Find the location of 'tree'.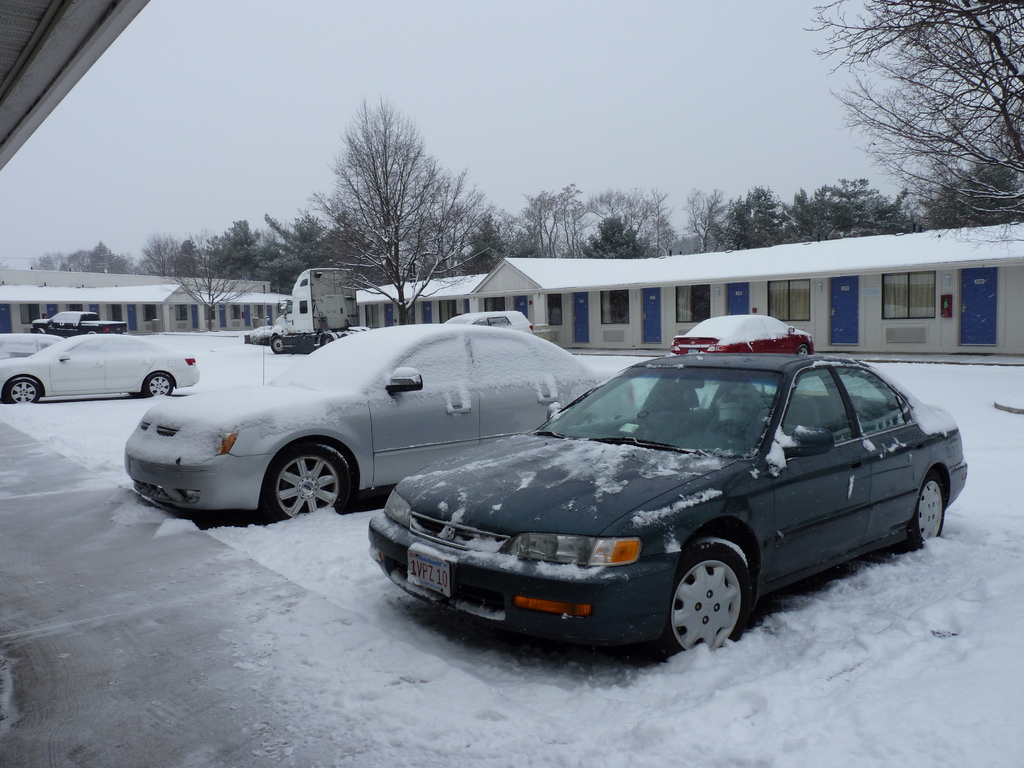
Location: crop(637, 182, 676, 259).
